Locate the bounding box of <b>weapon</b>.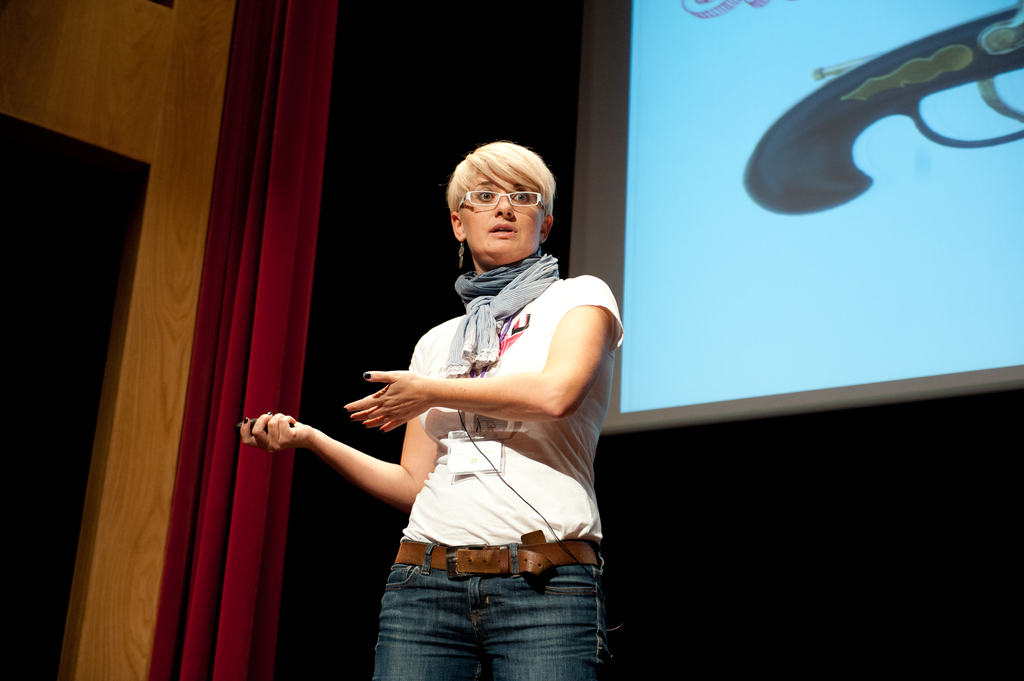
Bounding box: (748, 0, 1023, 209).
